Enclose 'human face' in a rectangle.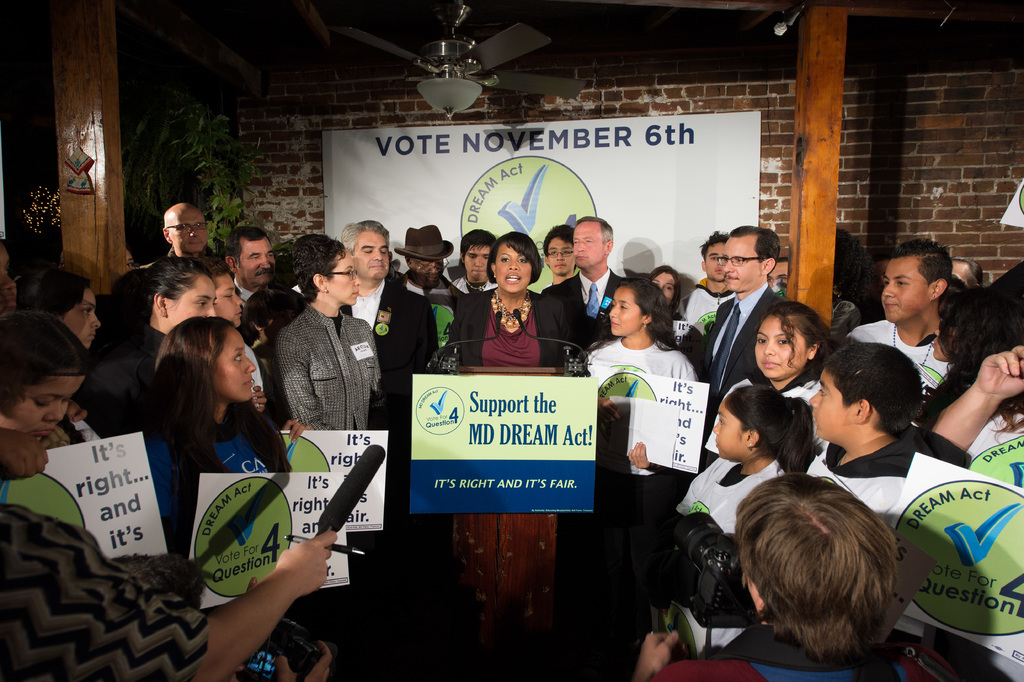
(883, 252, 926, 324).
